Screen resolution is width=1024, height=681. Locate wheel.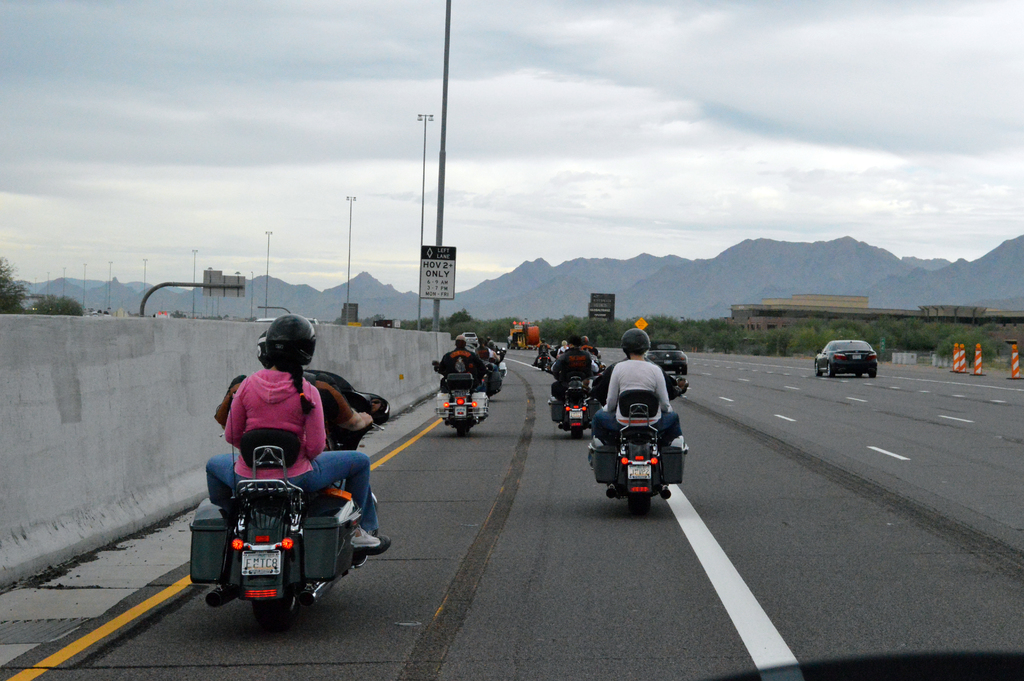
<box>541,363,544,369</box>.
